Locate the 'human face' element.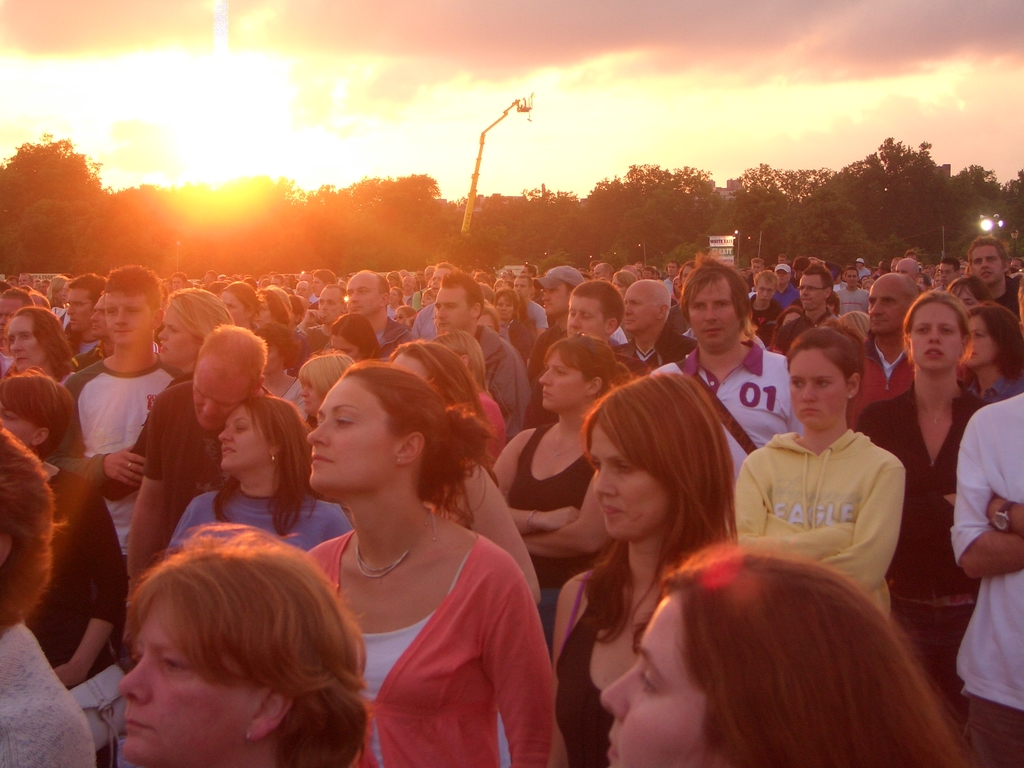
Element bbox: left=667, top=260, right=676, bottom=277.
